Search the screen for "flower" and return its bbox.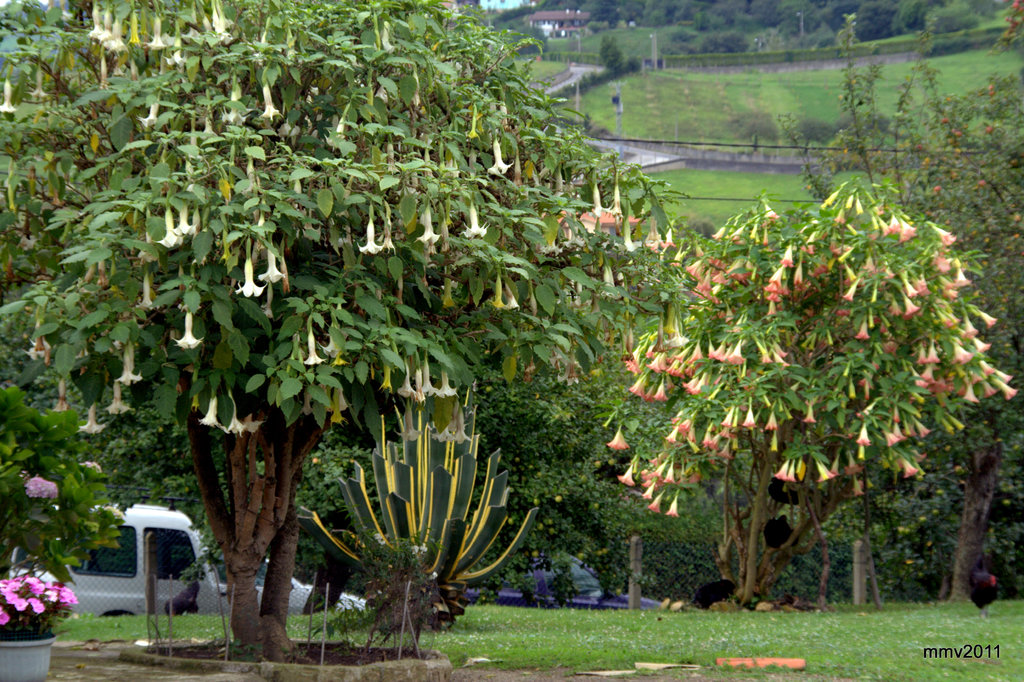
Found: <box>76,404,107,433</box>.
